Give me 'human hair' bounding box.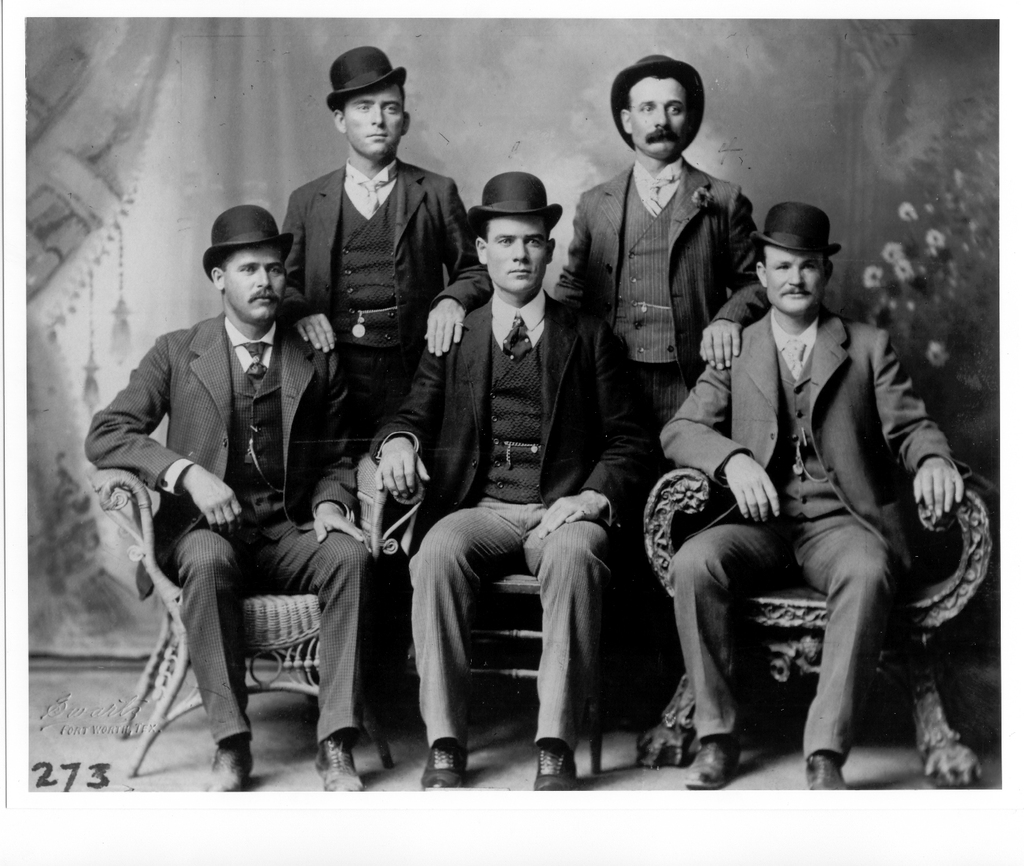
477:211:550:240.
